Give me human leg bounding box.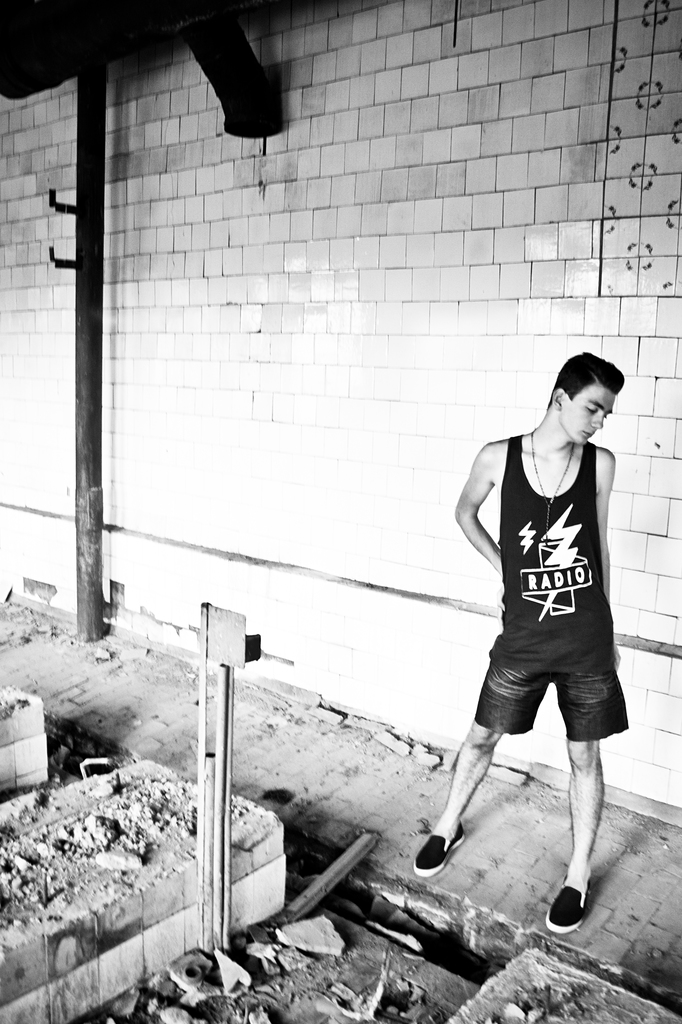
bbox(416, 720, 507, 881).
